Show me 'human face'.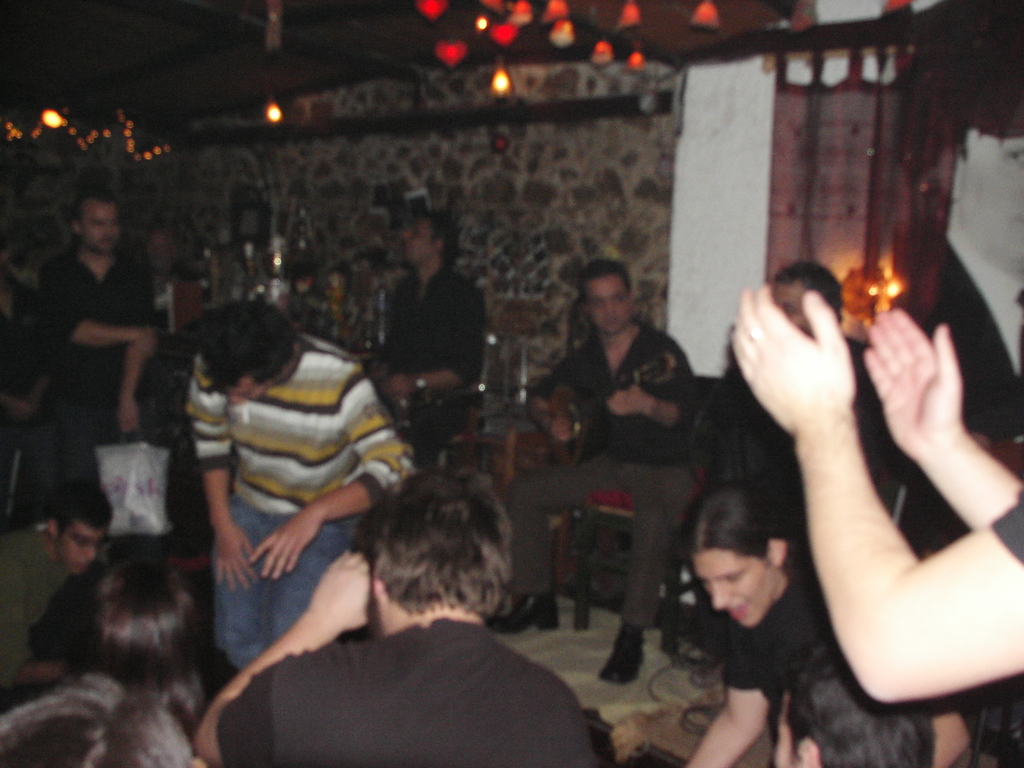
'human face' is here: locate(222, 376, 271, 410).
